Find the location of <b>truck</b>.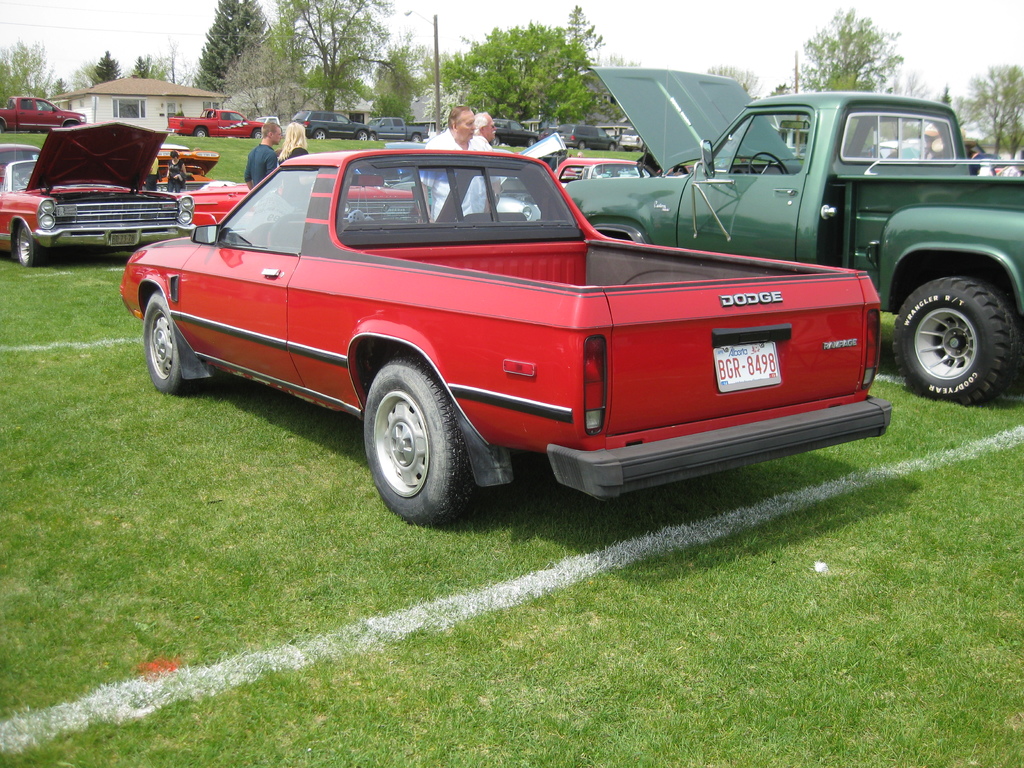
Location: bbox(370, 114, 431, 141).
